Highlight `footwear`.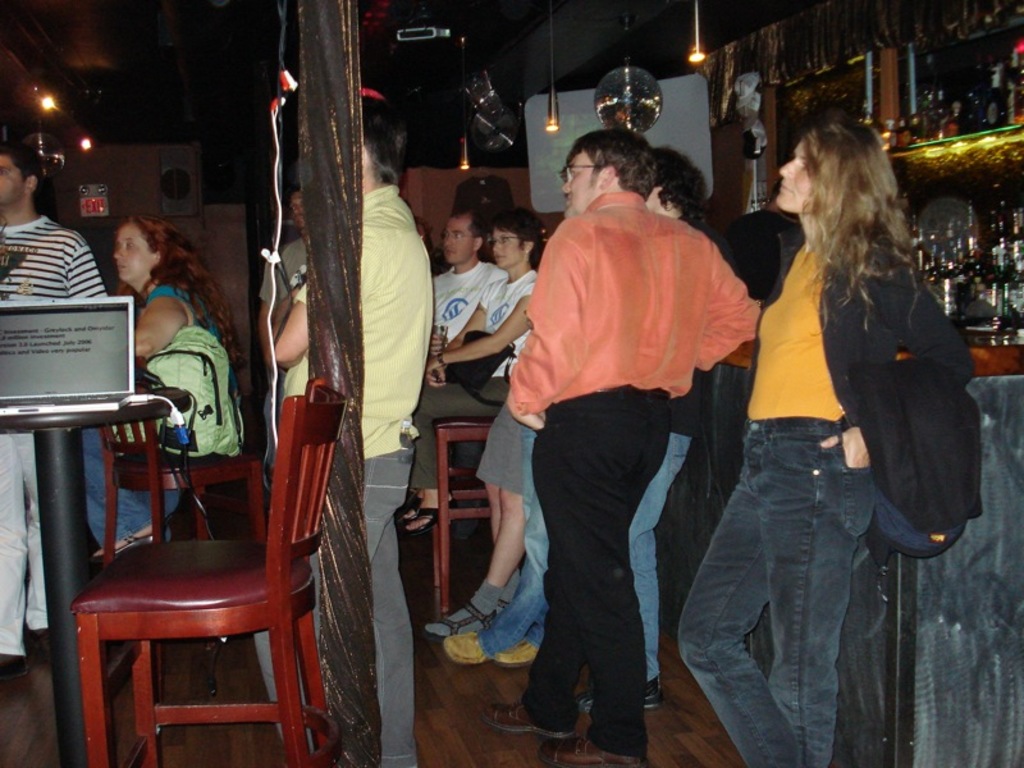
Highlighted region: l=540, t=732, r=640, b=764.
